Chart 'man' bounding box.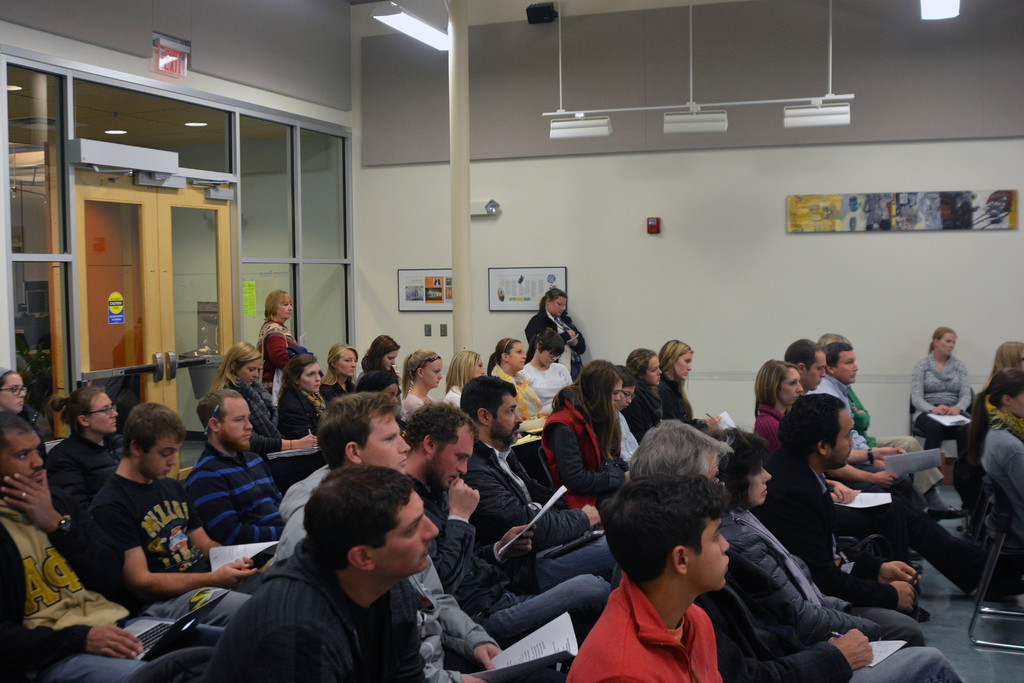
Charted: {"left": 633, "top": 413, "right": 974, "bottom": 682}.
